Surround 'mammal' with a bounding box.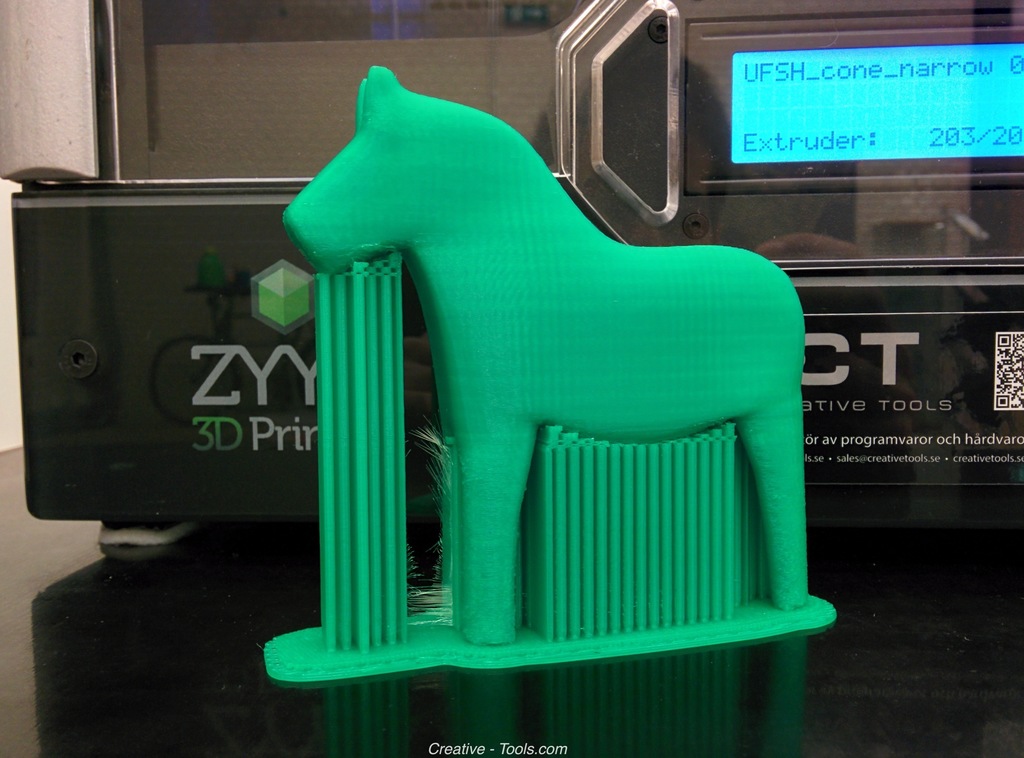
281 67 826 696.
